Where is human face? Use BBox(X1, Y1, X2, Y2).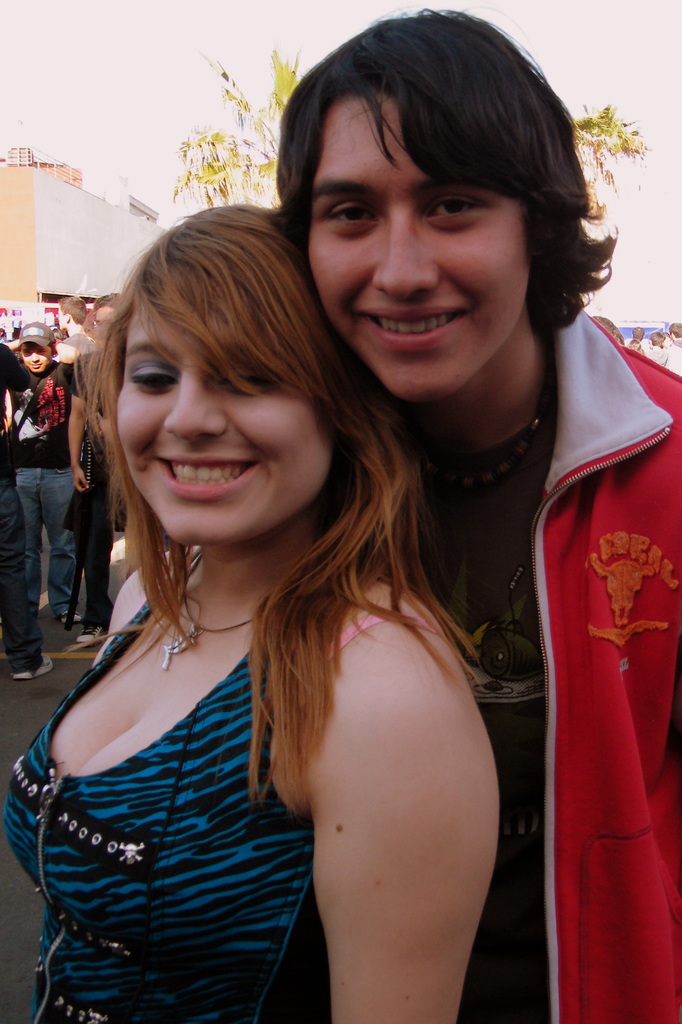
BBox(120, 256, 333, 550).
